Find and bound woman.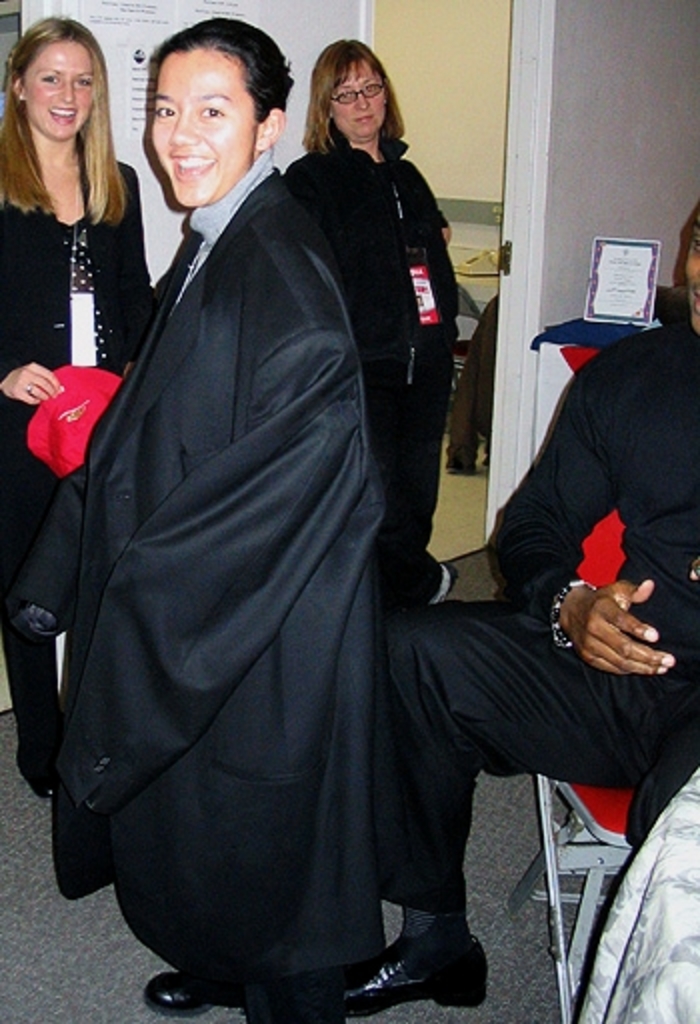
Bound: x1=250 y1=38 x2=476 y2=684.
